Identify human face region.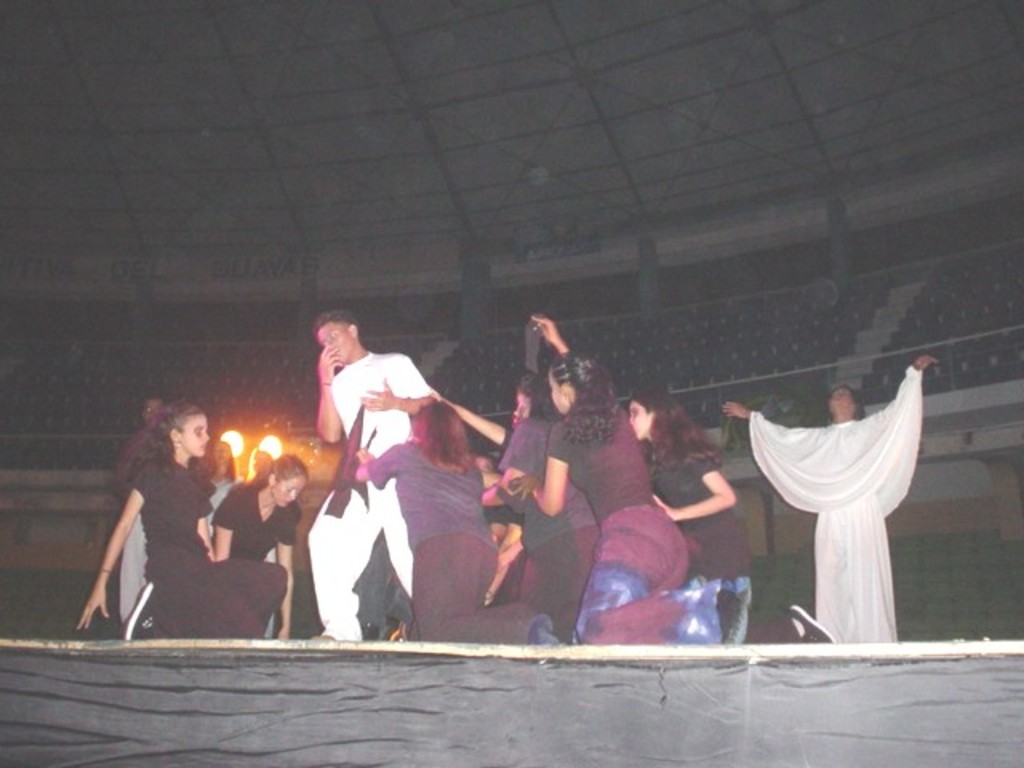
Region: (826,386,850,408).
